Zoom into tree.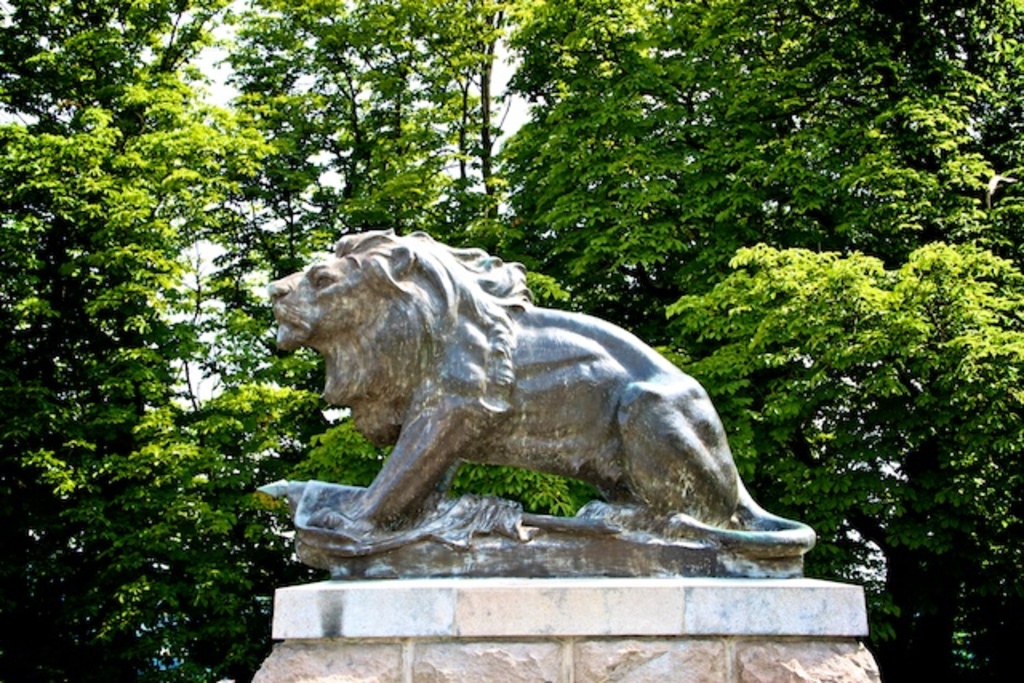
Zoom target: l=0, t=0, r=355, b=681.
